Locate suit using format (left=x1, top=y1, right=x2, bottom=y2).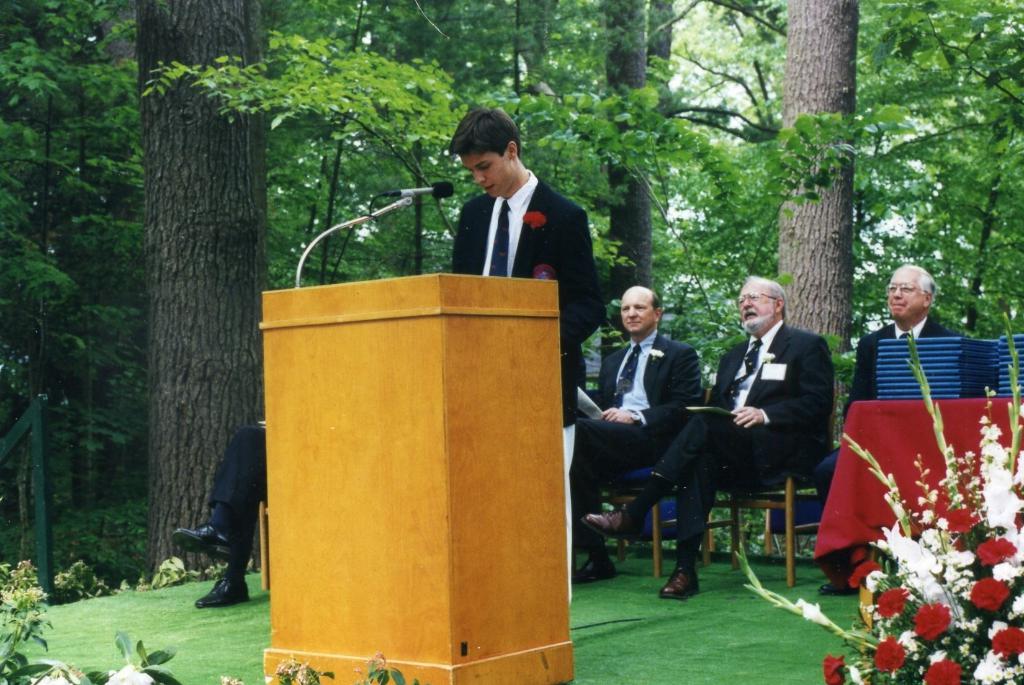
(left=204, top=426, right=268, bottom=567).
